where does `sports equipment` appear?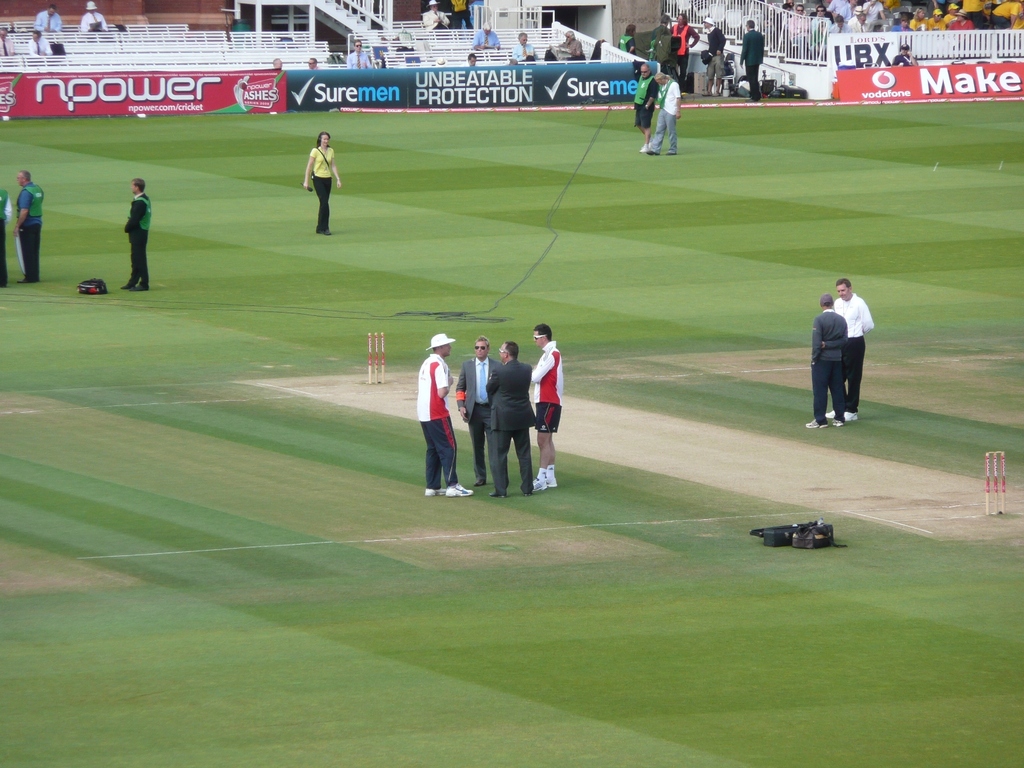
Appears at bbox=(373, 331, 378, 385).
